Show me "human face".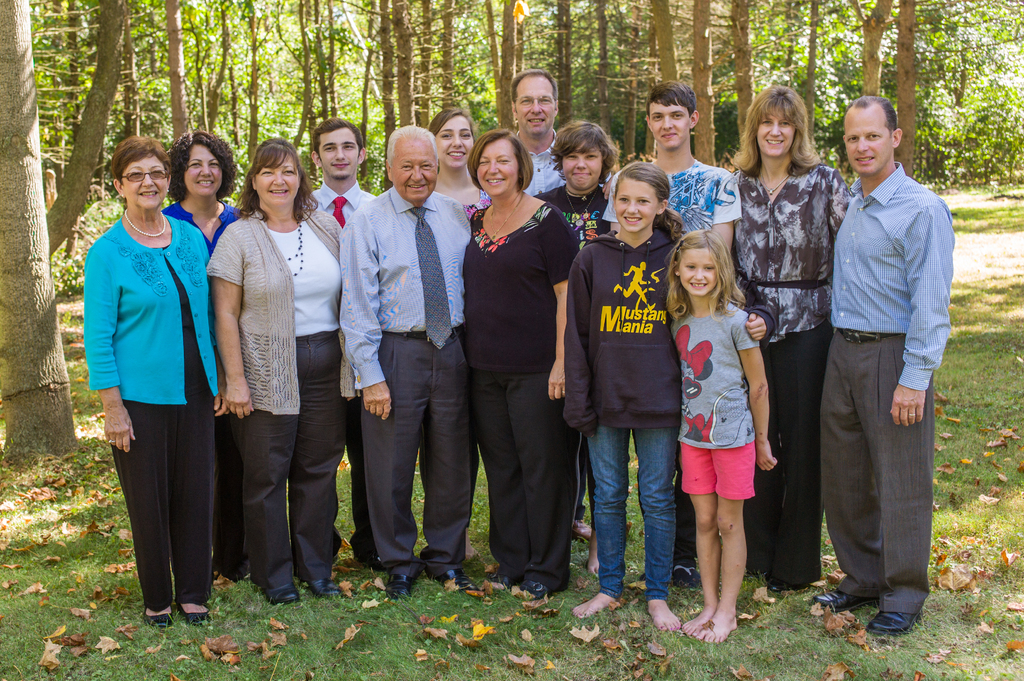
"human face" is here: l=757, t=116, r=792, b=158.
